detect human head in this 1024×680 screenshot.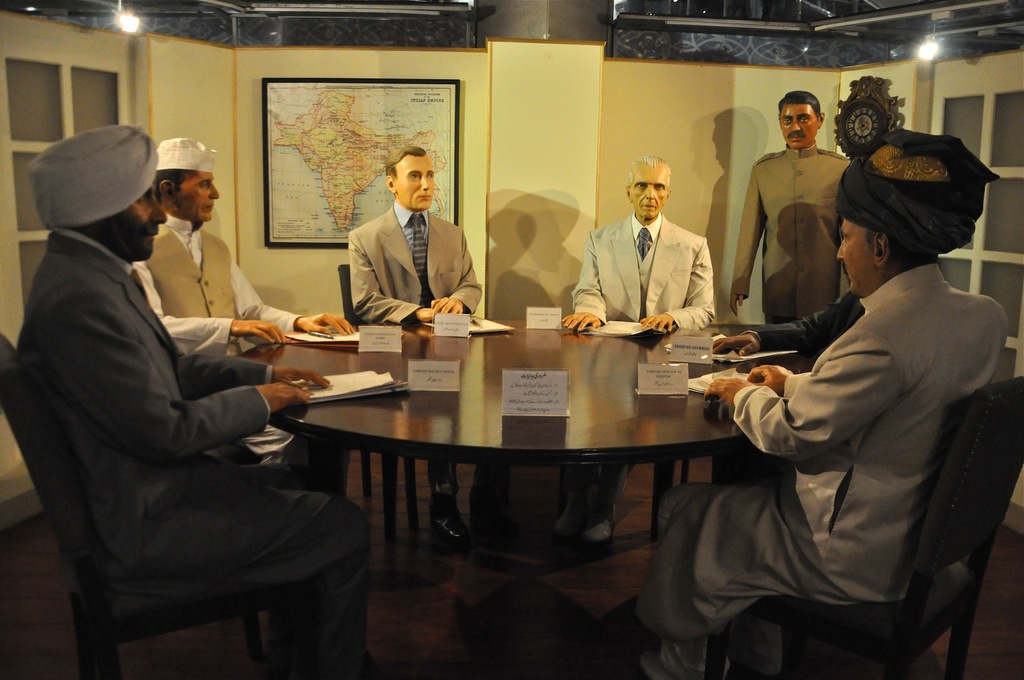
Detection: [24, 122, 168, 263].
